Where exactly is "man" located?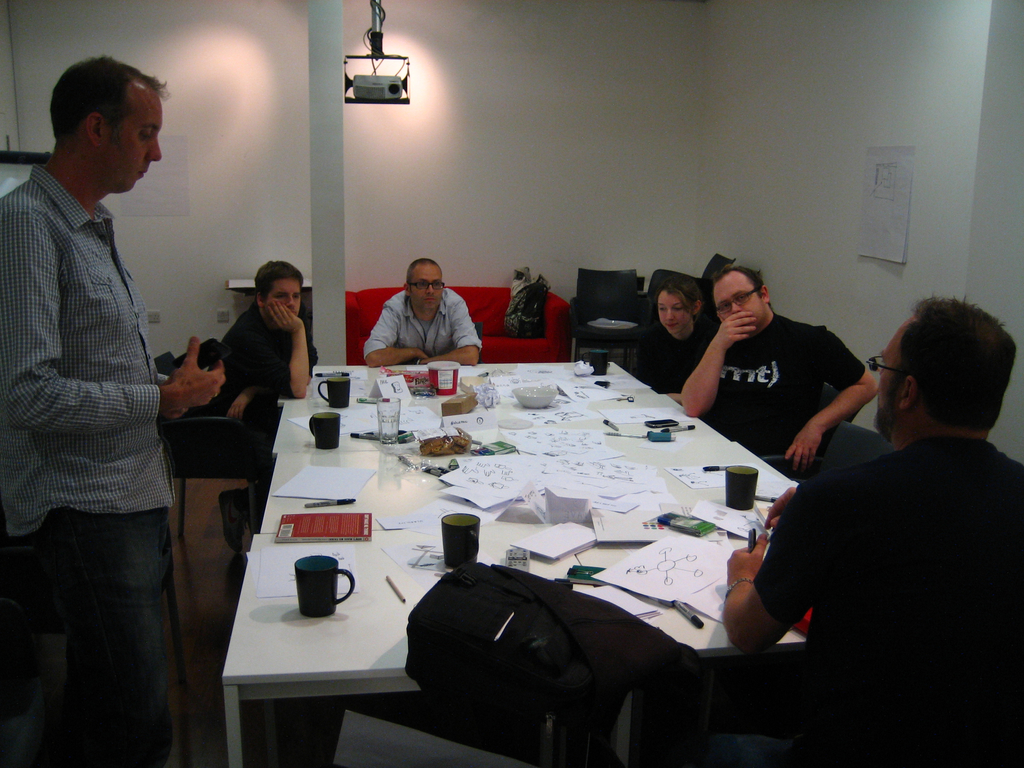
Its bounding box is box=[367, 250, 489, 374].
